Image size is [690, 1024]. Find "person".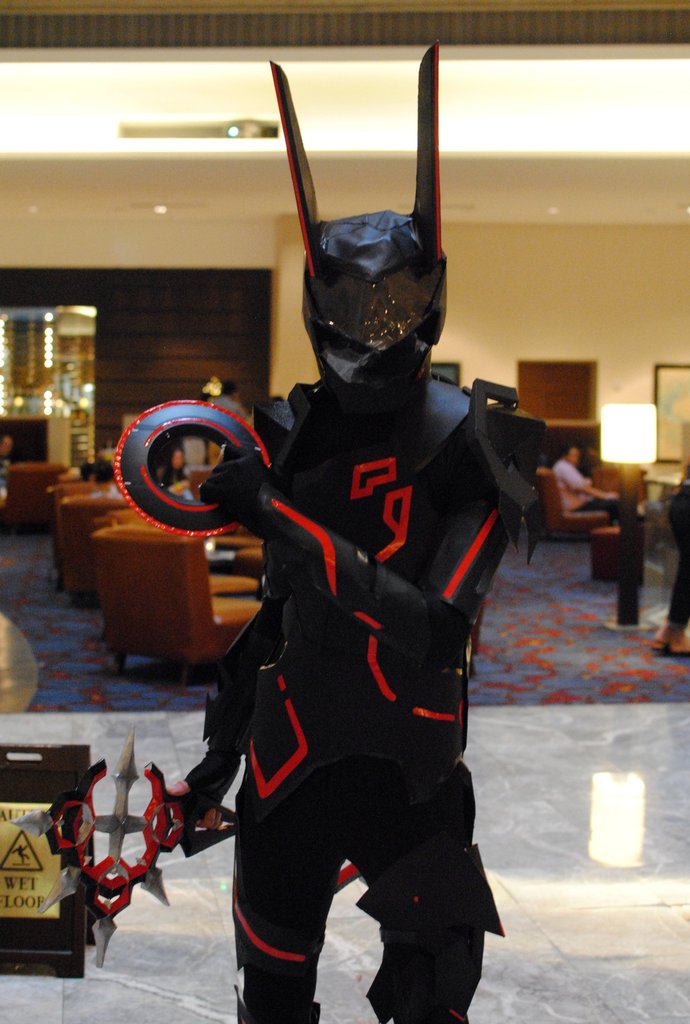
bbox=(148, 91, 538, 1023).
